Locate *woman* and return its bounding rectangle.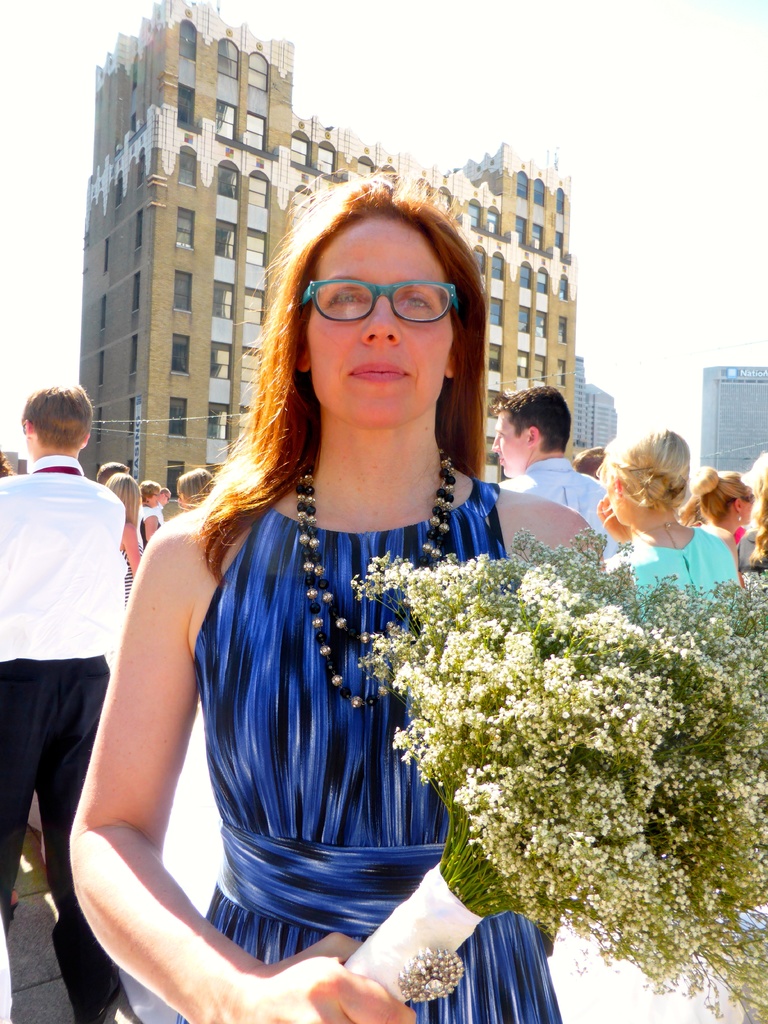
detection(687, 467, 753, 541).
